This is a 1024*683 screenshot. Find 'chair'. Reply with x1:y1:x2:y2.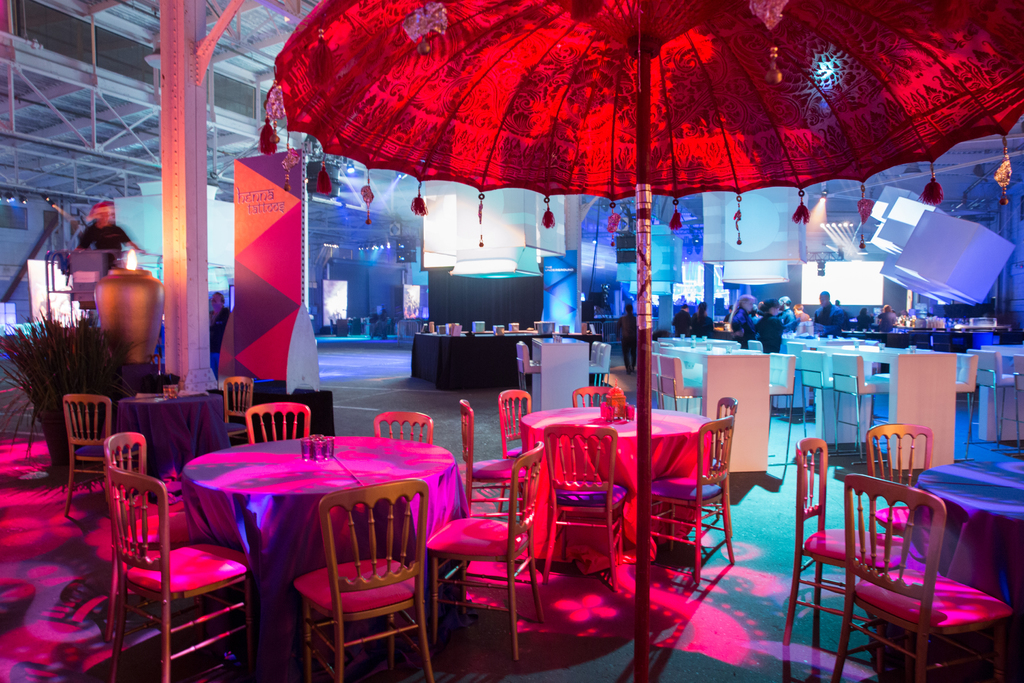
108:433:221:645.
